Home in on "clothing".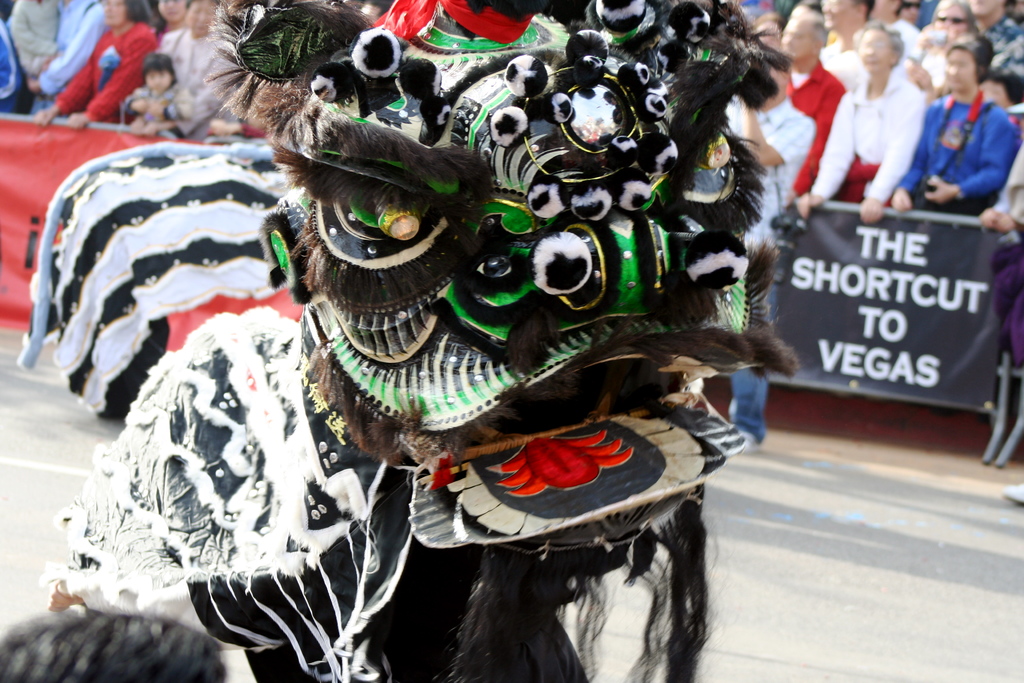
Homed in at x1=4 y1=0 x2=61 y2=109.
